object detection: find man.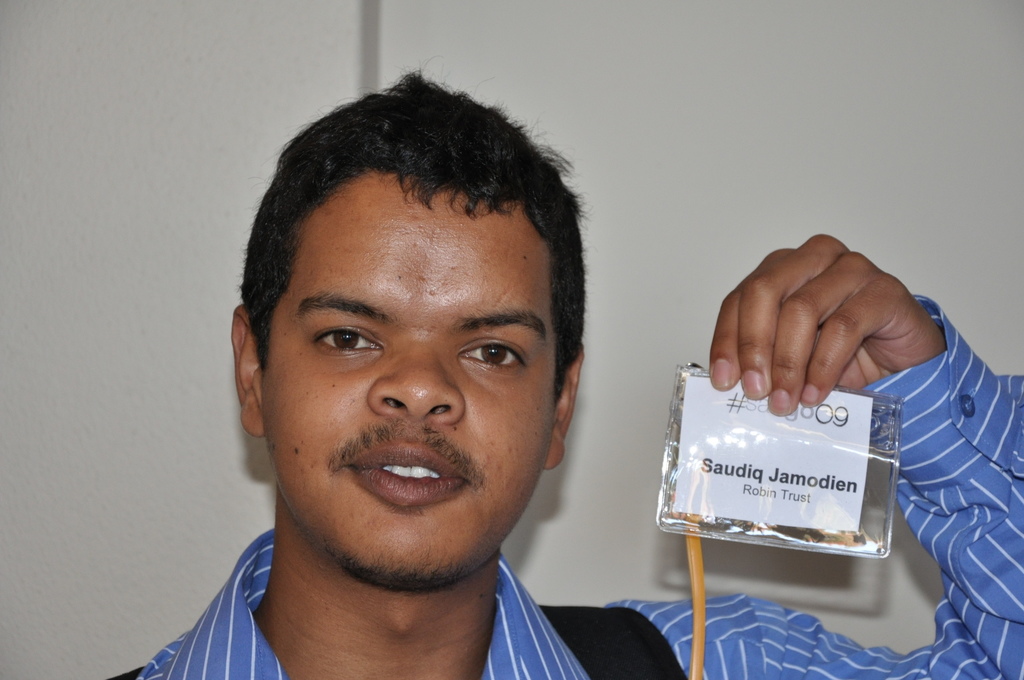
(109, 69, 1021, 679).
